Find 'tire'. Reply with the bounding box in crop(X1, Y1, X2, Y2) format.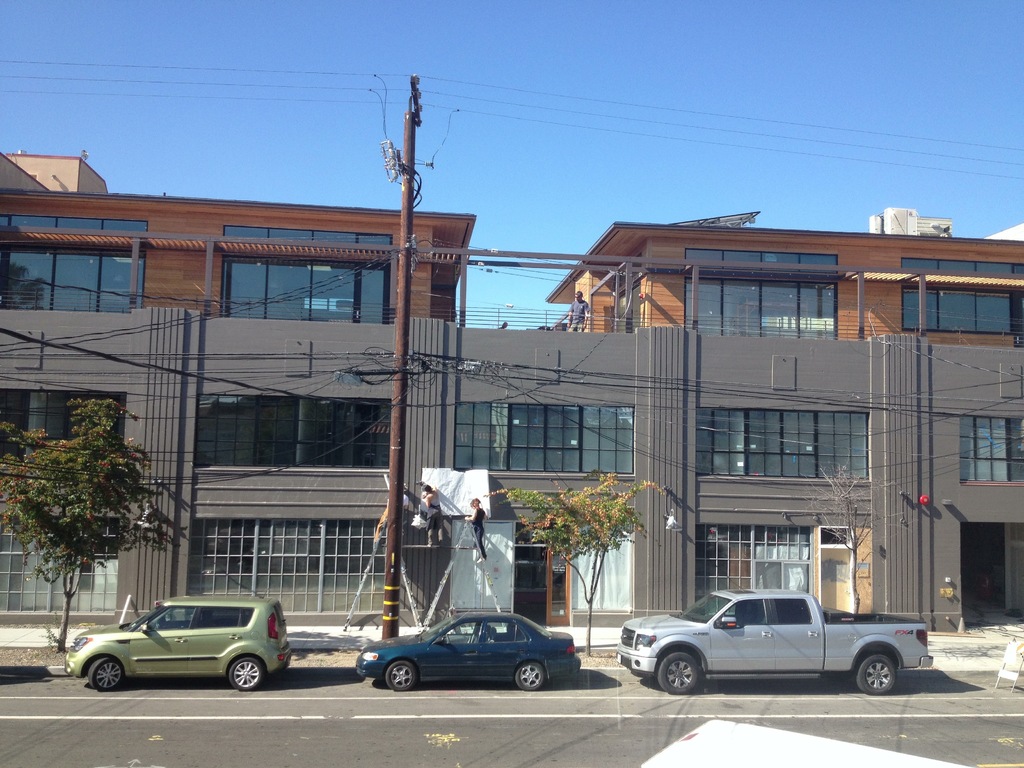
crop(856, 652, 898, 692).
